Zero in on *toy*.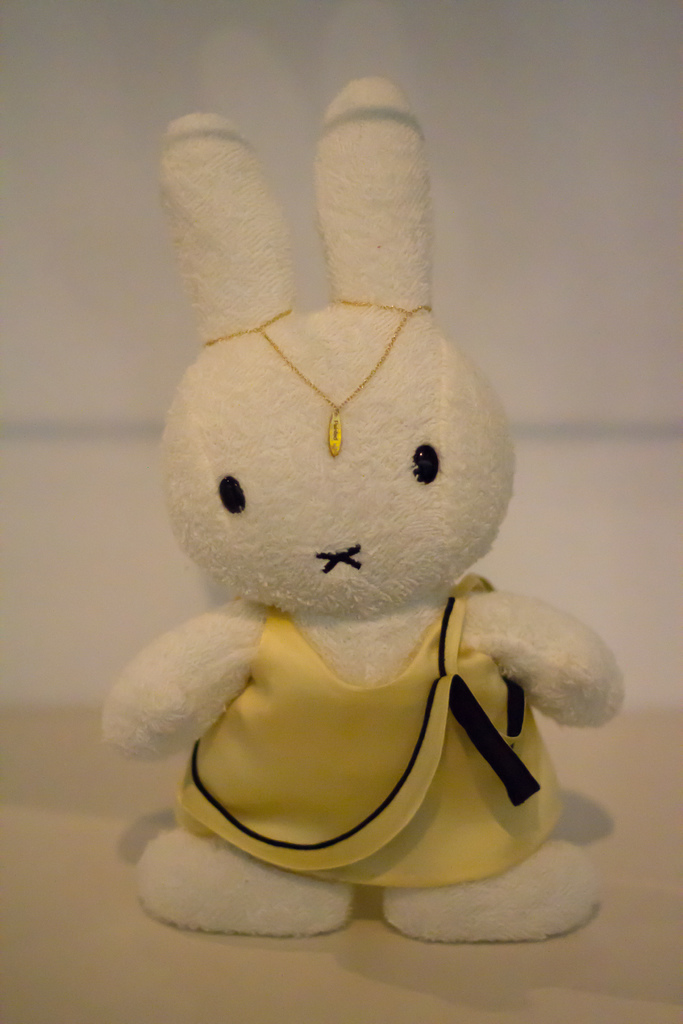
Zeroed in: [90, 61, 644, 951].
